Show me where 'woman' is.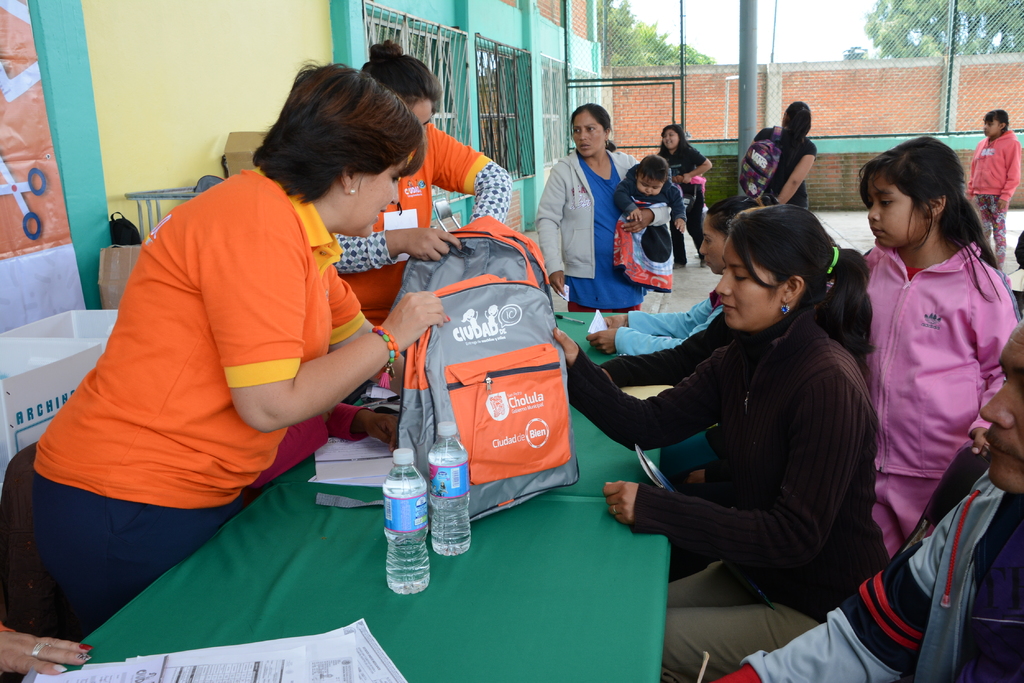
'woman' is at [x1=28, y1=60, x2=454, y2=641].
